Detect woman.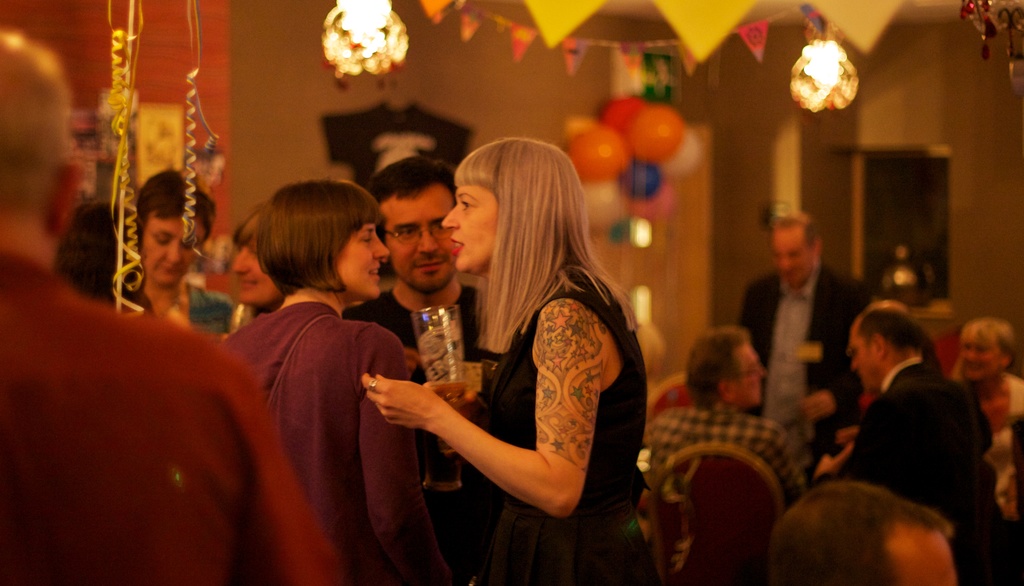
Detected at bbox=[369, 138, 669, 585].
